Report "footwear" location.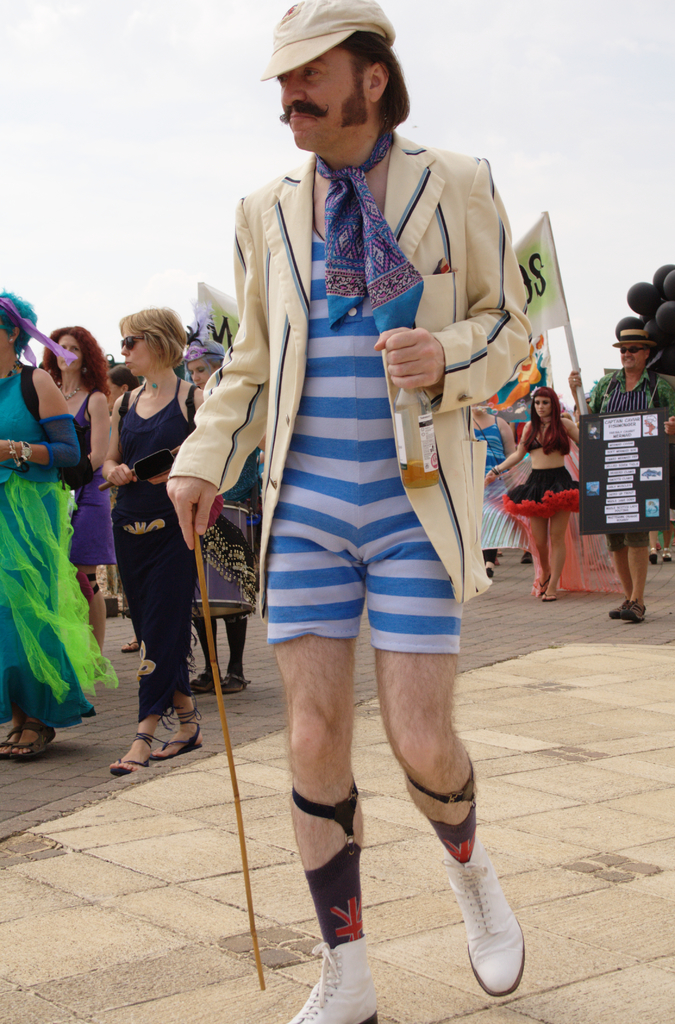
Report: 658,552,672,566.
